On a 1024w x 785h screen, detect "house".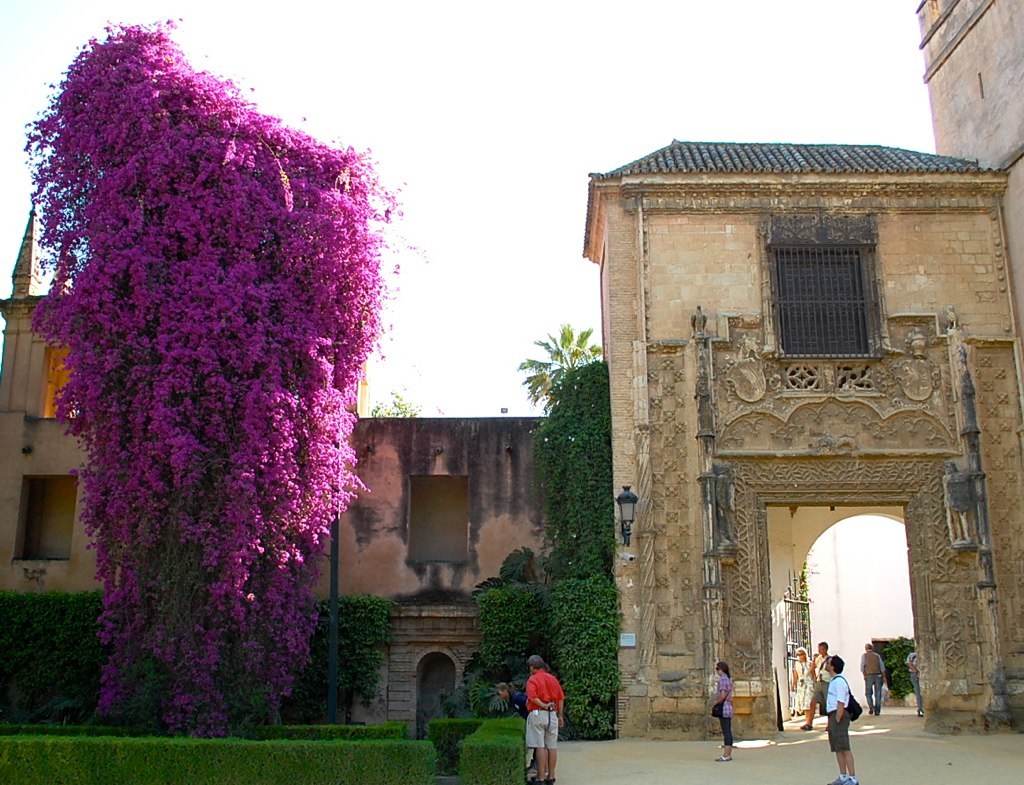
(301,355,555,735).
